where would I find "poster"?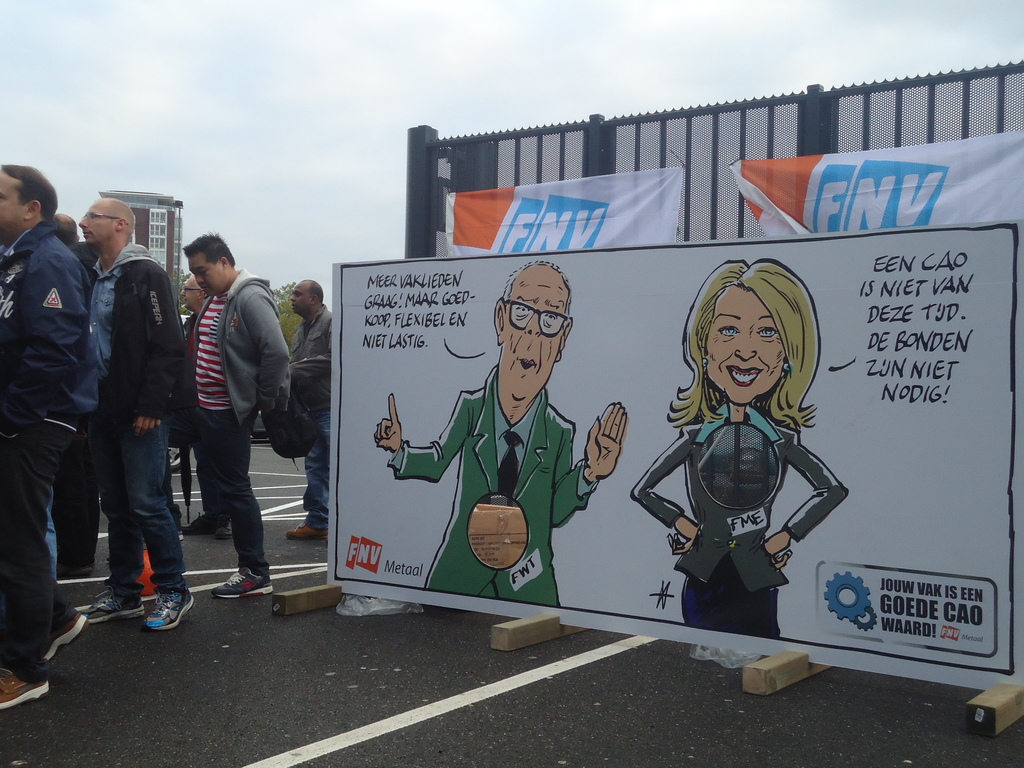
At crop(325, 225, 1017, 689).
